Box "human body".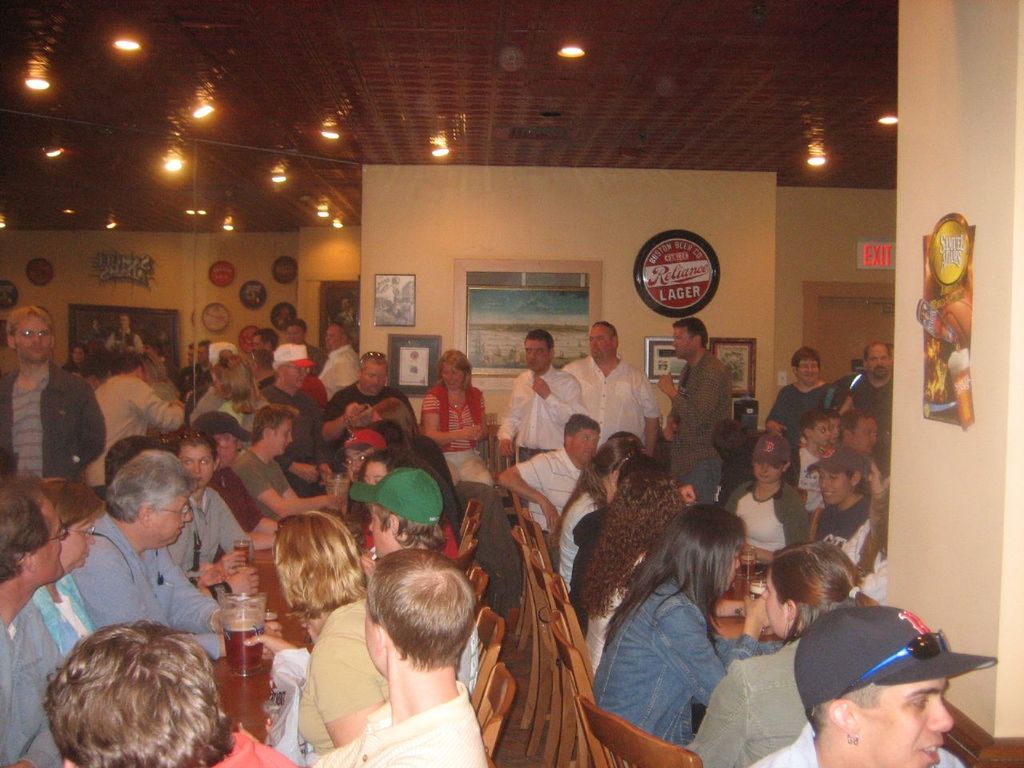
l=541, t=427, r=633, b=587.
